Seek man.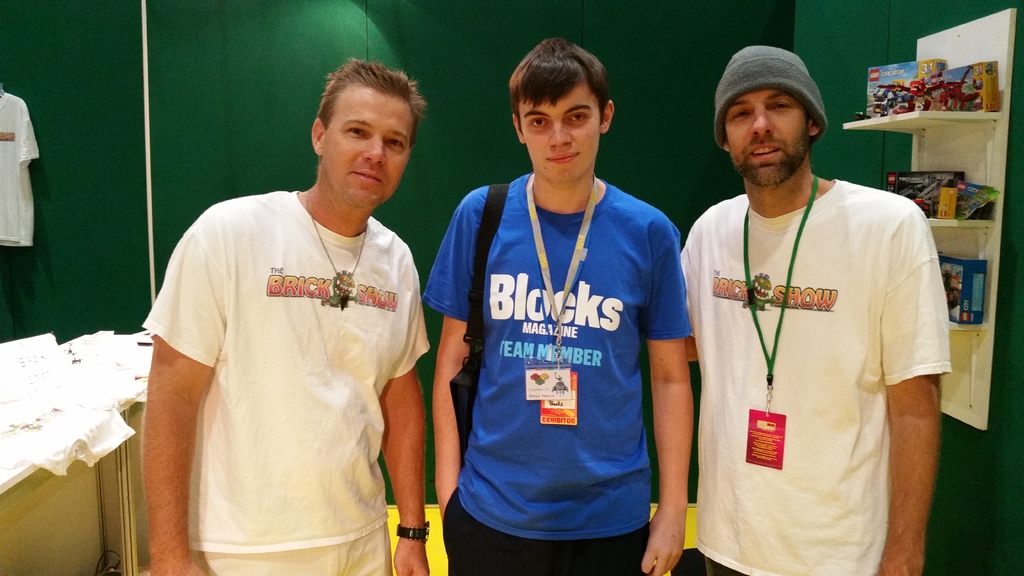
<region>675, 47, 962, 575</region>.
